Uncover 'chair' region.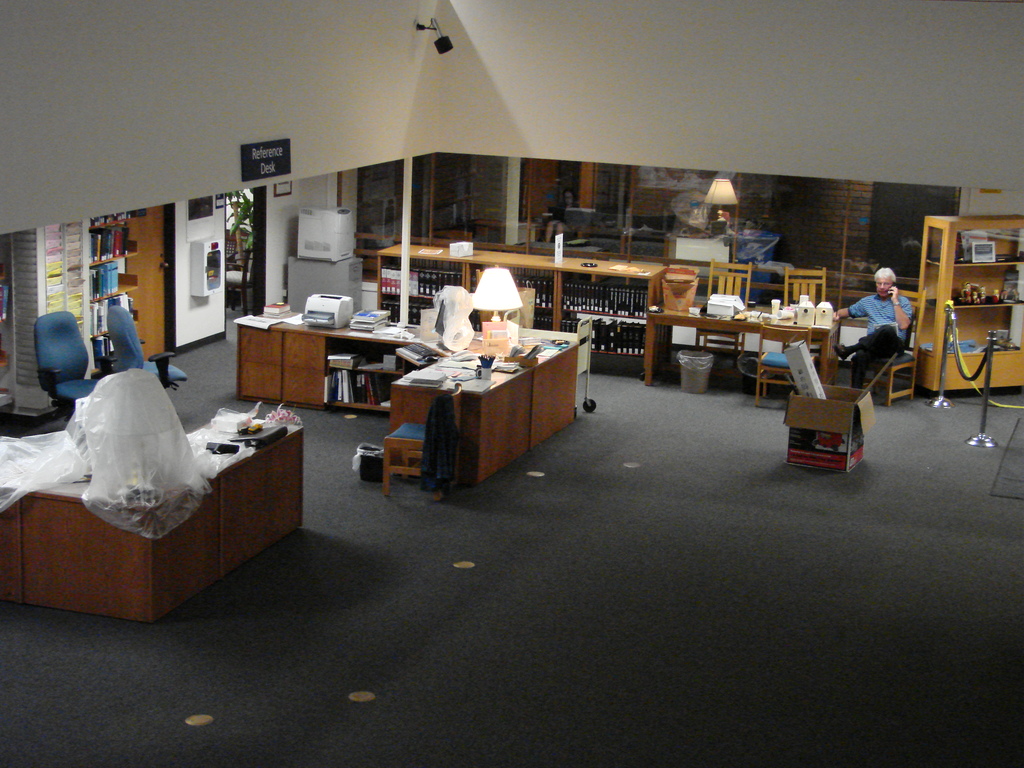
Uncovered: x1=101 y1=301 x2=190 y2=388.
